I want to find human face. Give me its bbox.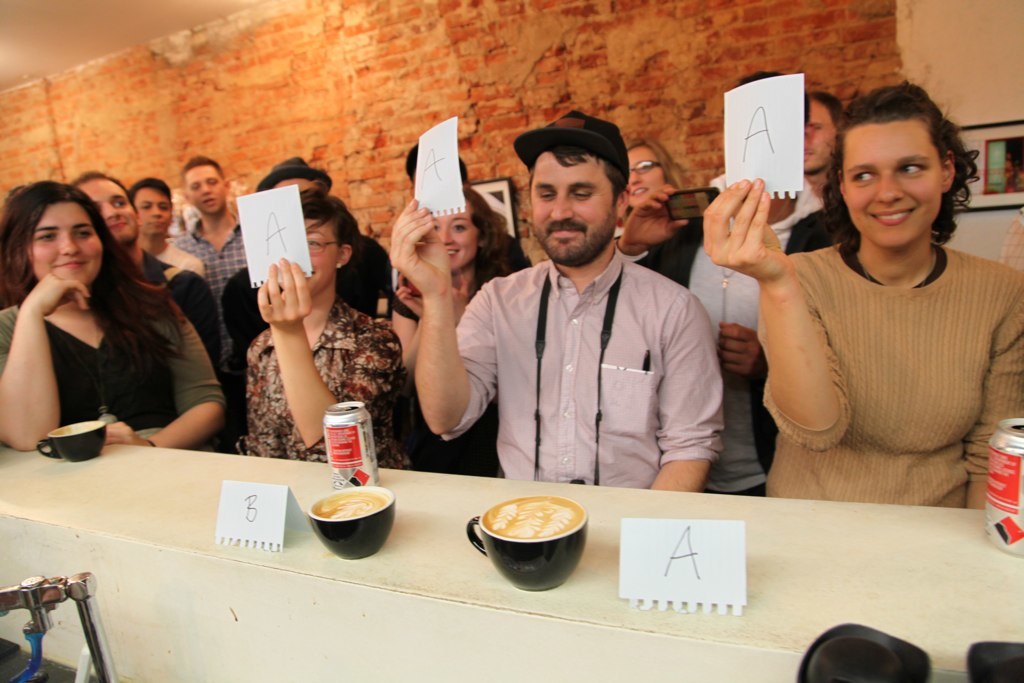
region(78, 175, 134, 240).
